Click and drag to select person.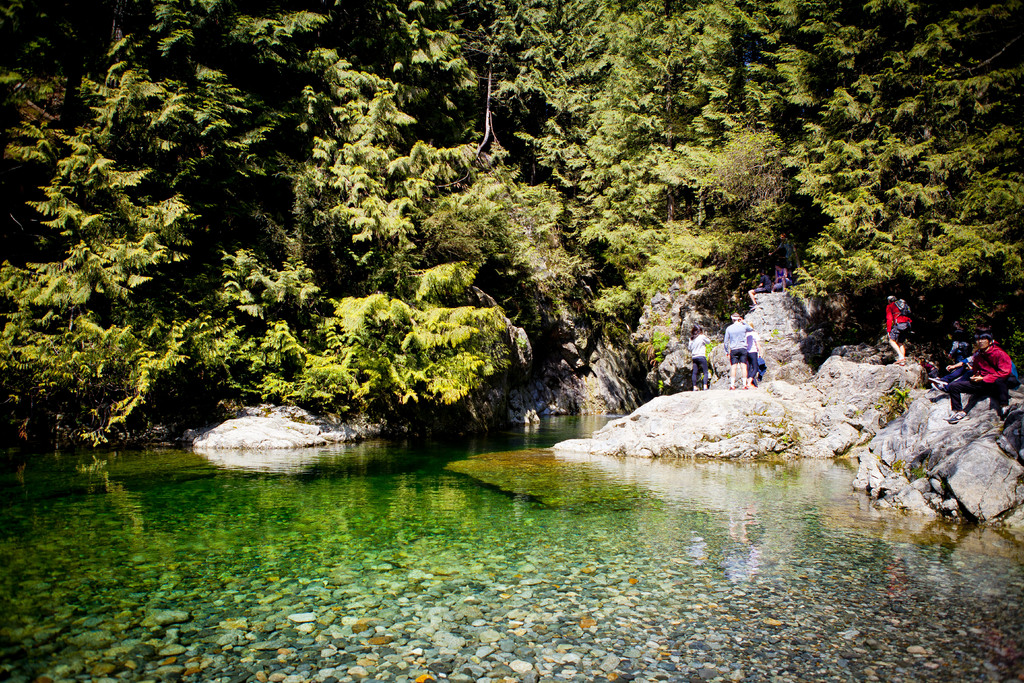
Selection: left=884, top=289, right=920, bottom=360.
